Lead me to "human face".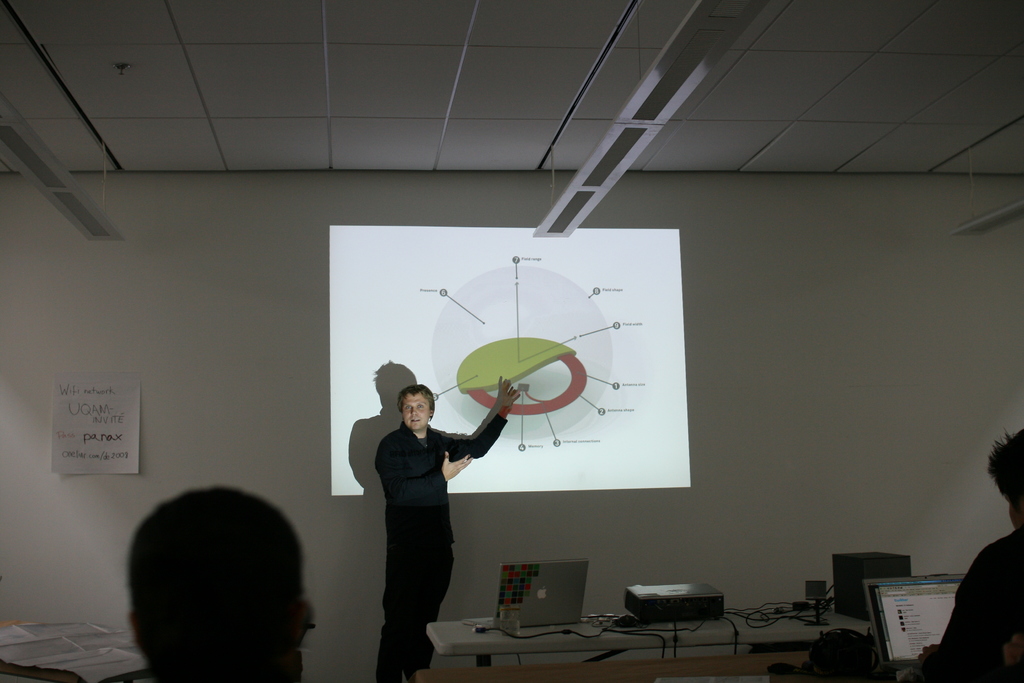
Lead to crop(401, 396, 431, 430).
